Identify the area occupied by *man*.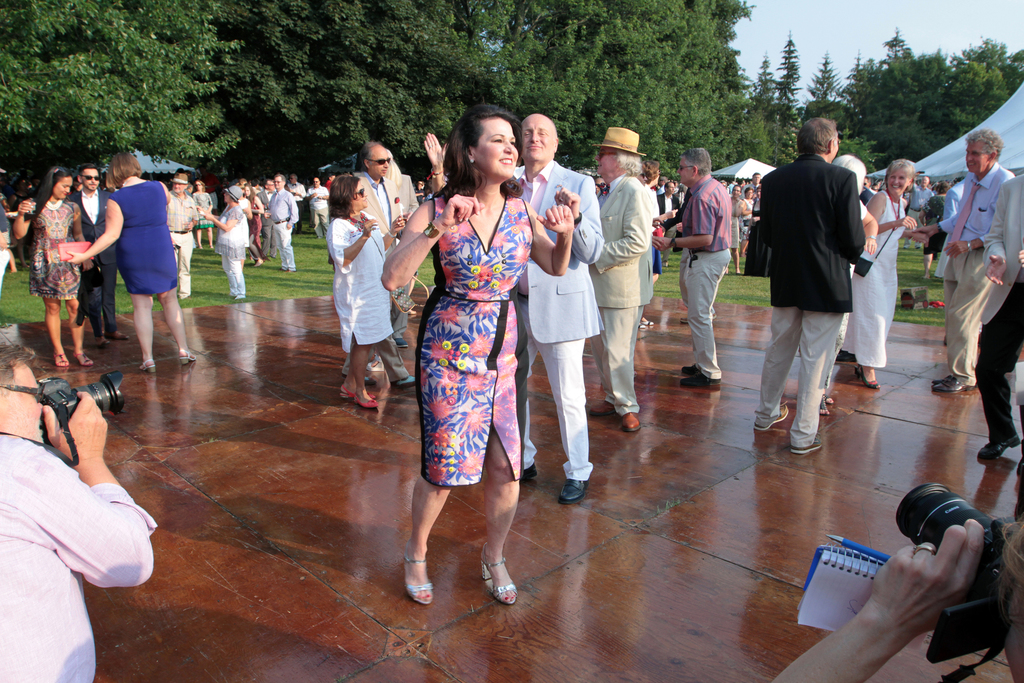
Area: bbox=[595, 124, 659, 433].
